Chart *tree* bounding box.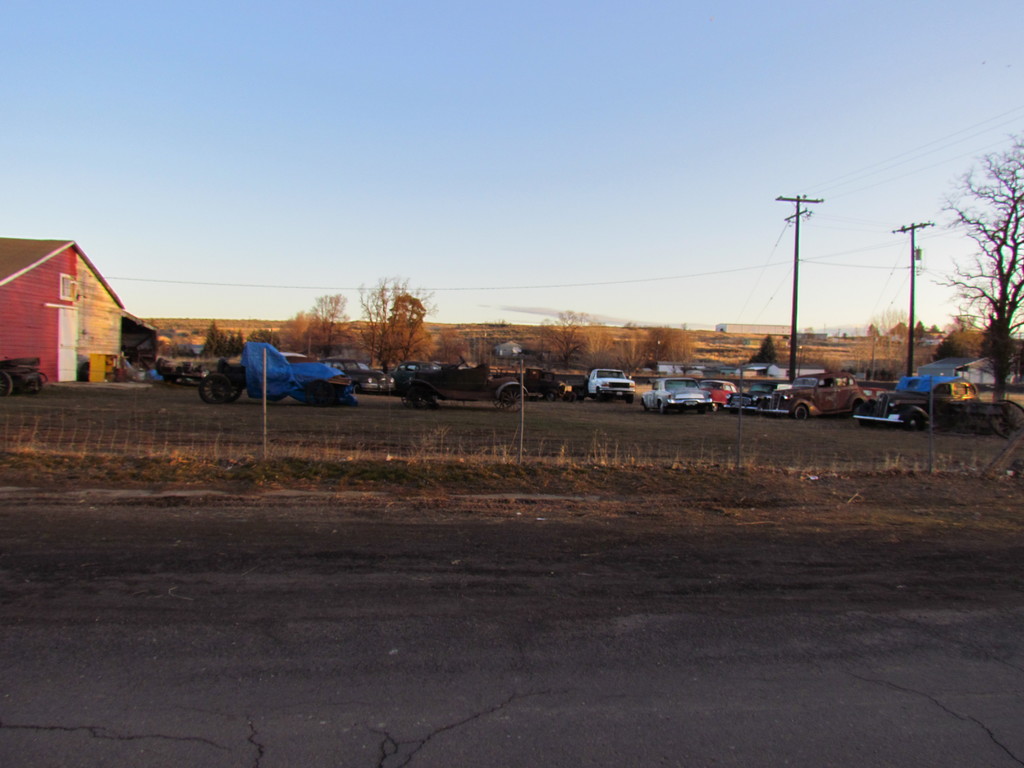
Charted: box(932, 137, 1023, 430).
